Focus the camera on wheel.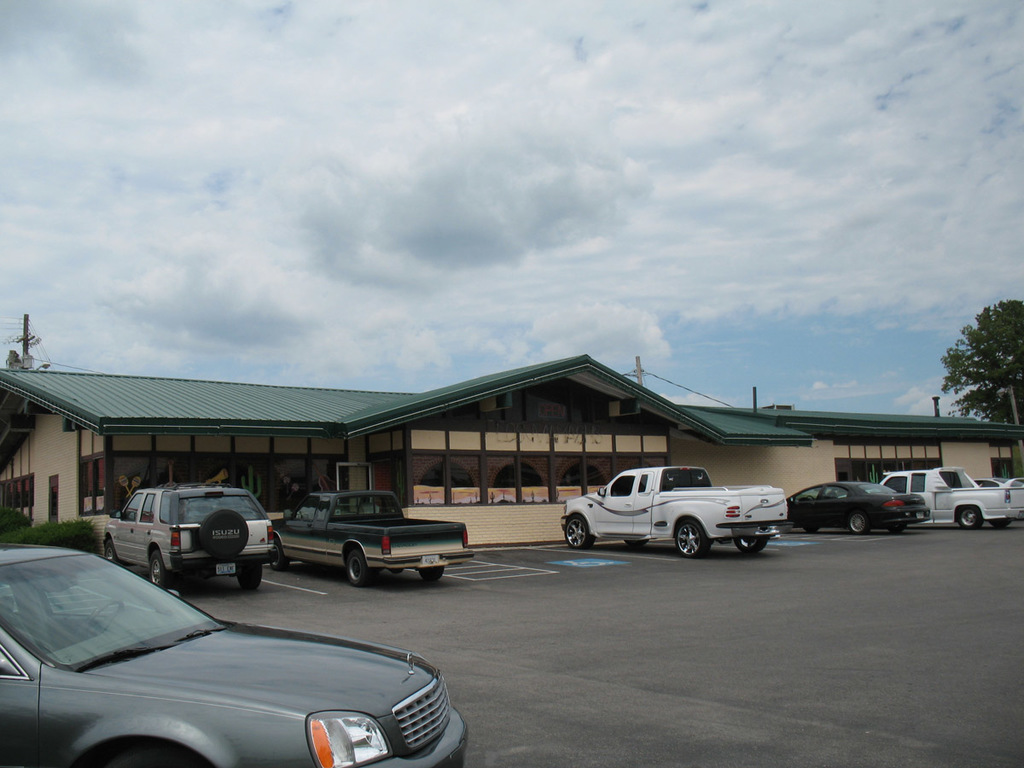
Focus region: (850,515,871,536).
